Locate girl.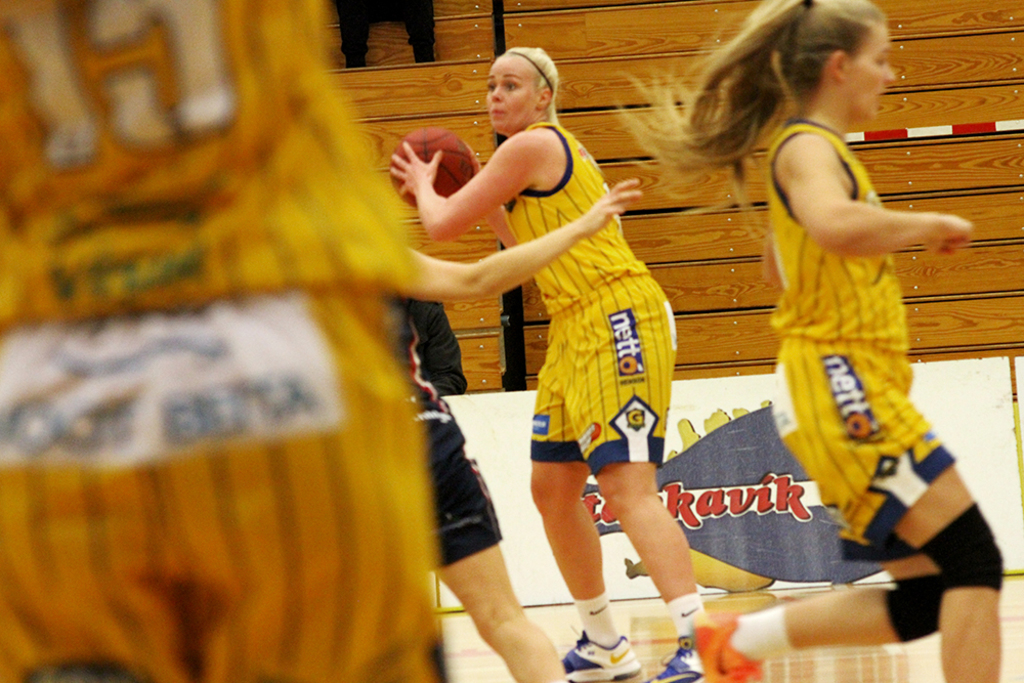
Bounding box: [384,44,723,682].
